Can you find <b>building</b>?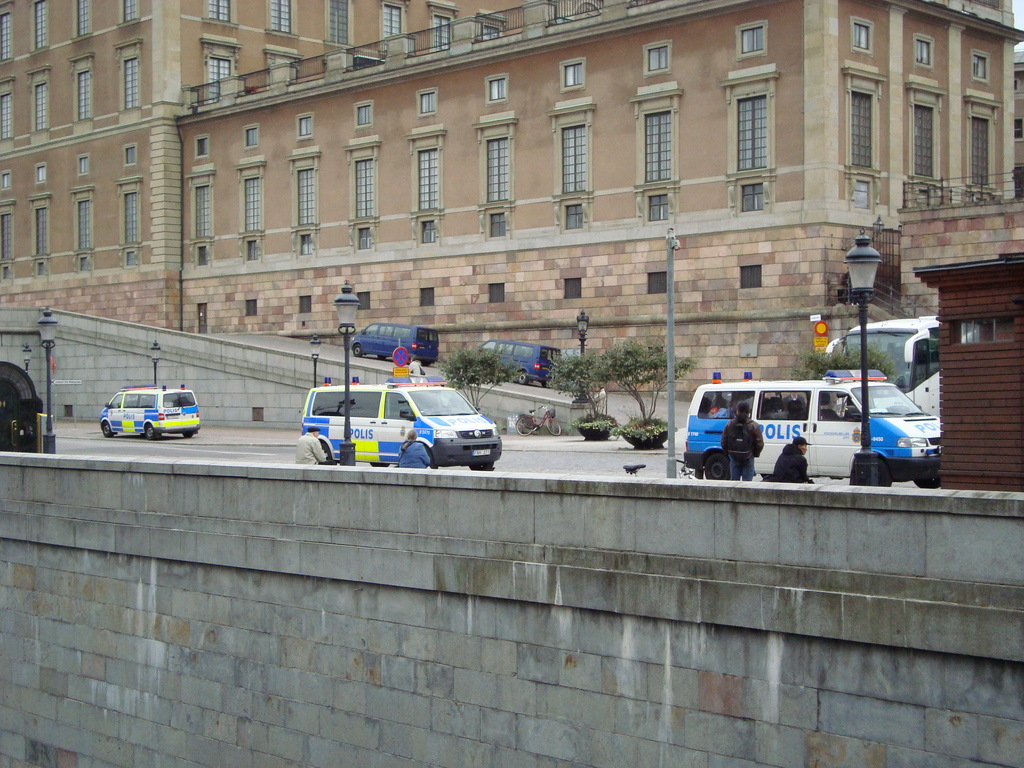
Yes, bounding box: 183, 0, 1020, 392.
